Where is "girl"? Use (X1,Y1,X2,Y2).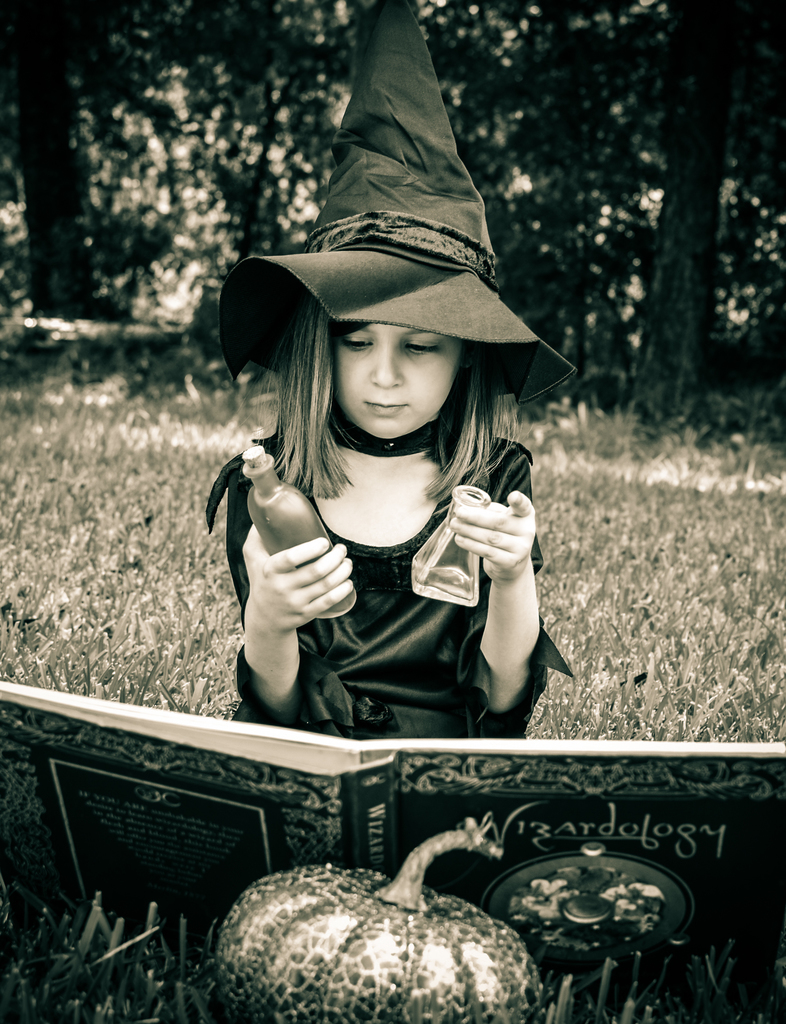
(204,1,575,741).
